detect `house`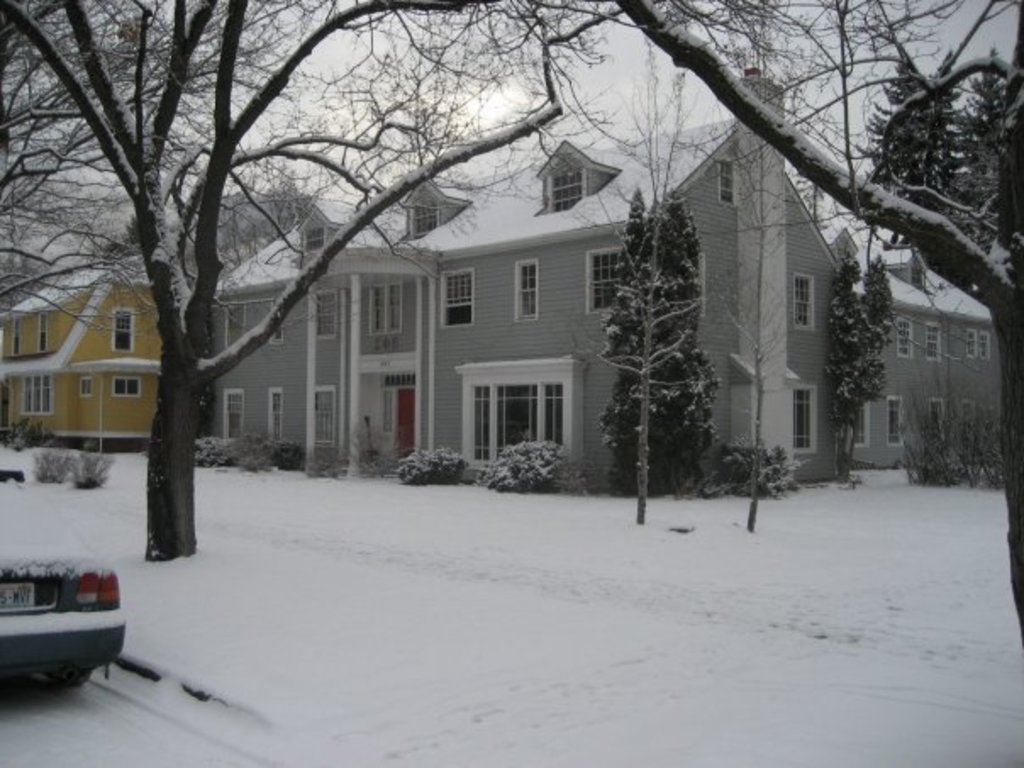
pyautogui.locateOnScreen(205, 64, 1000, 504)
